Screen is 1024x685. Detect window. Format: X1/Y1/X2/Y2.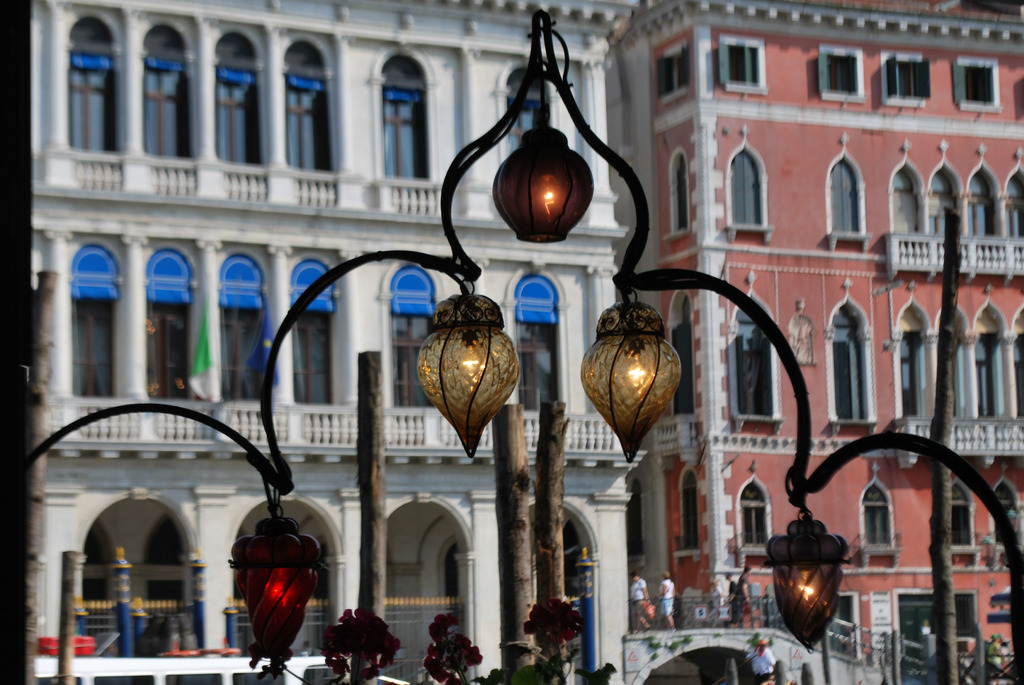
831/307/869/417.
